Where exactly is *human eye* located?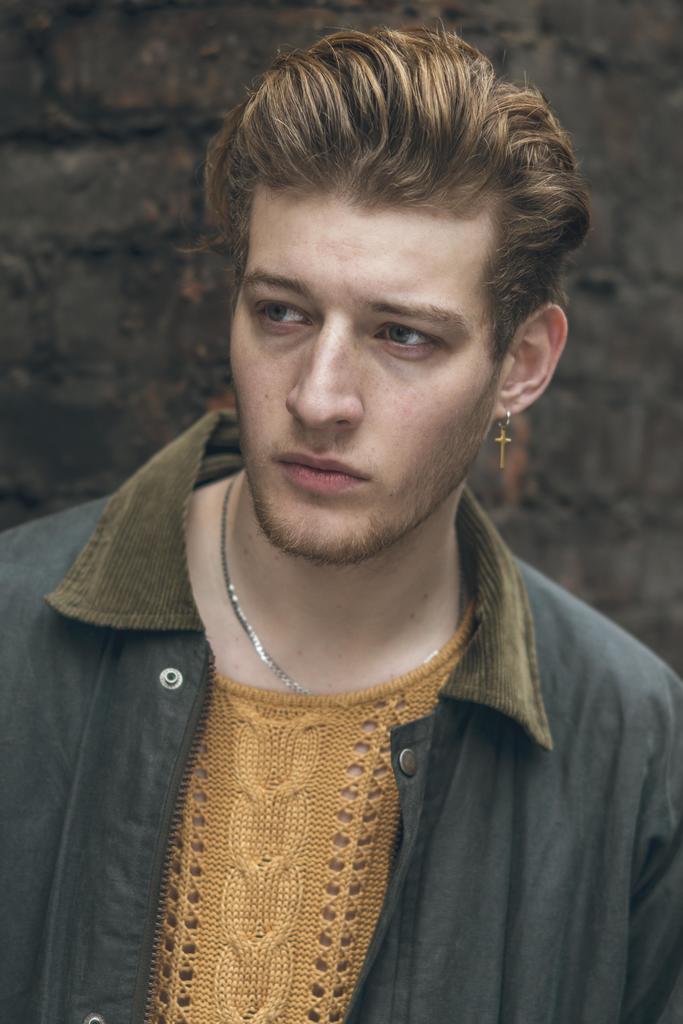
Its bounding box is 373:300:464:363.
